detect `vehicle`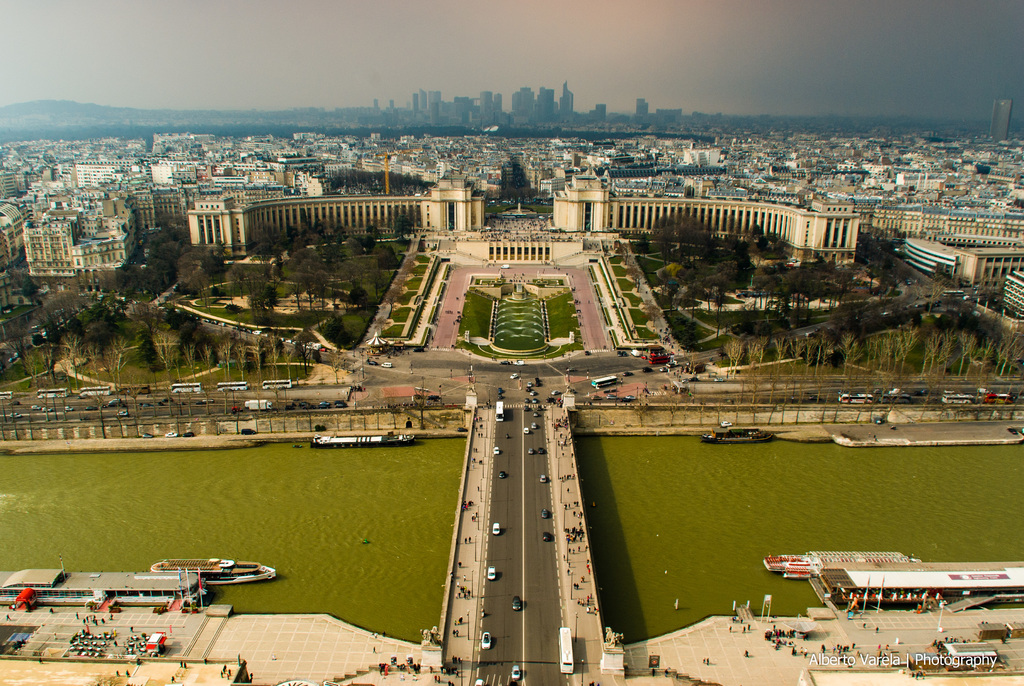
<box>539,508,550,519</box>
